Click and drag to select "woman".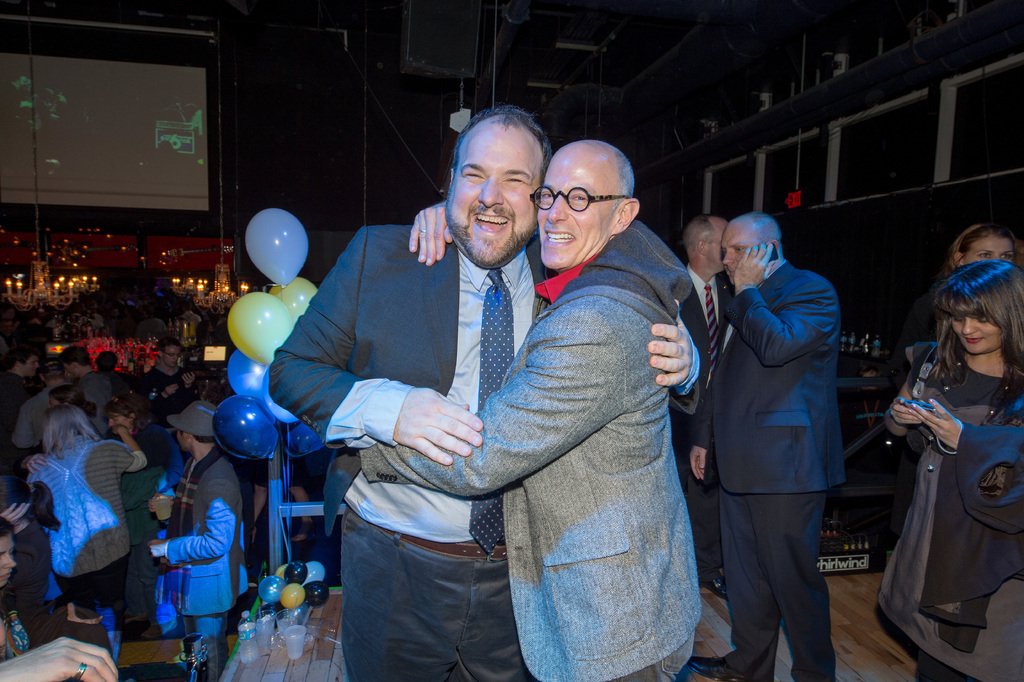
Selection: select_region(94, 404, 173, 608).
